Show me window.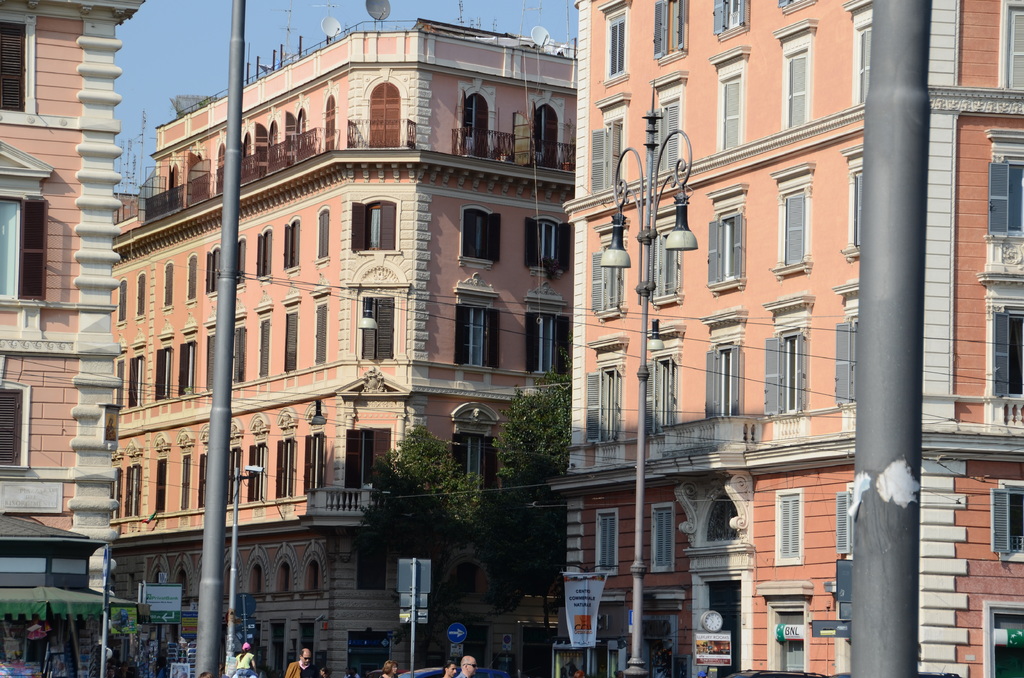
window is here: left=716, top=65, right=741, bottom=152.
